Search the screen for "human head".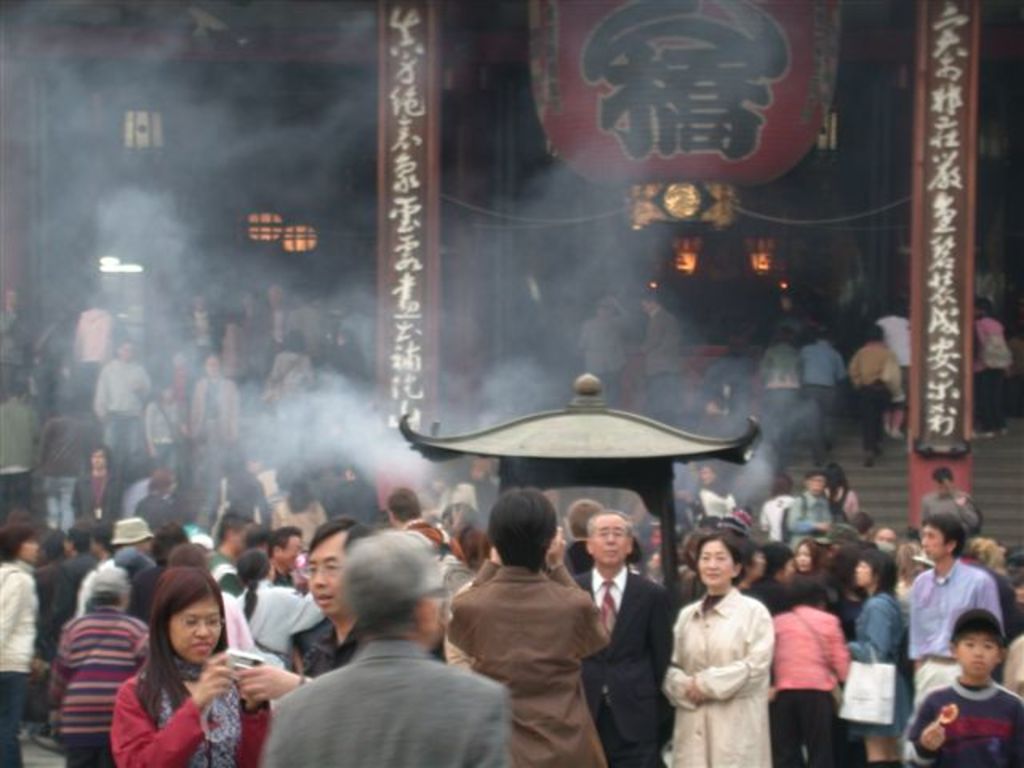
Found at rect(478, 507, 565, 590).
